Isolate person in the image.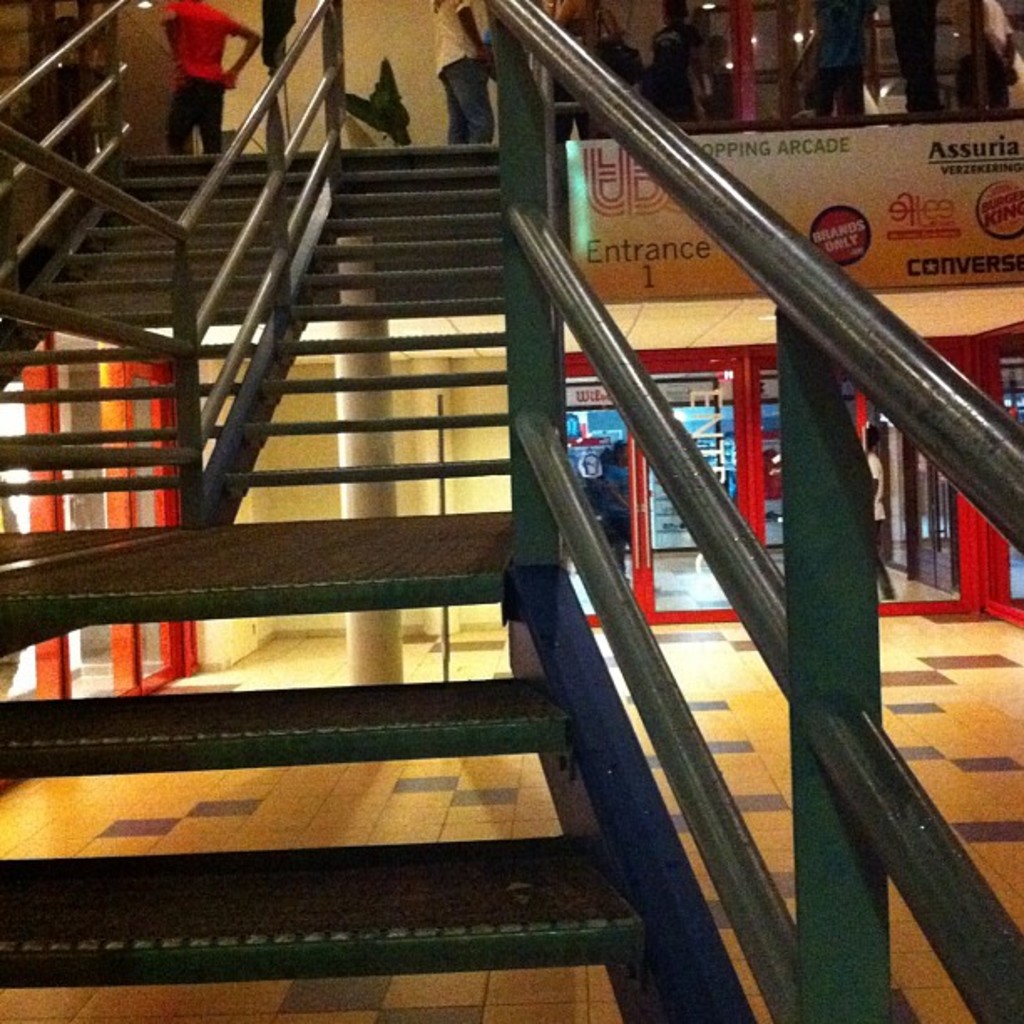
Isolated region: box(815, 0, 872, 119).
